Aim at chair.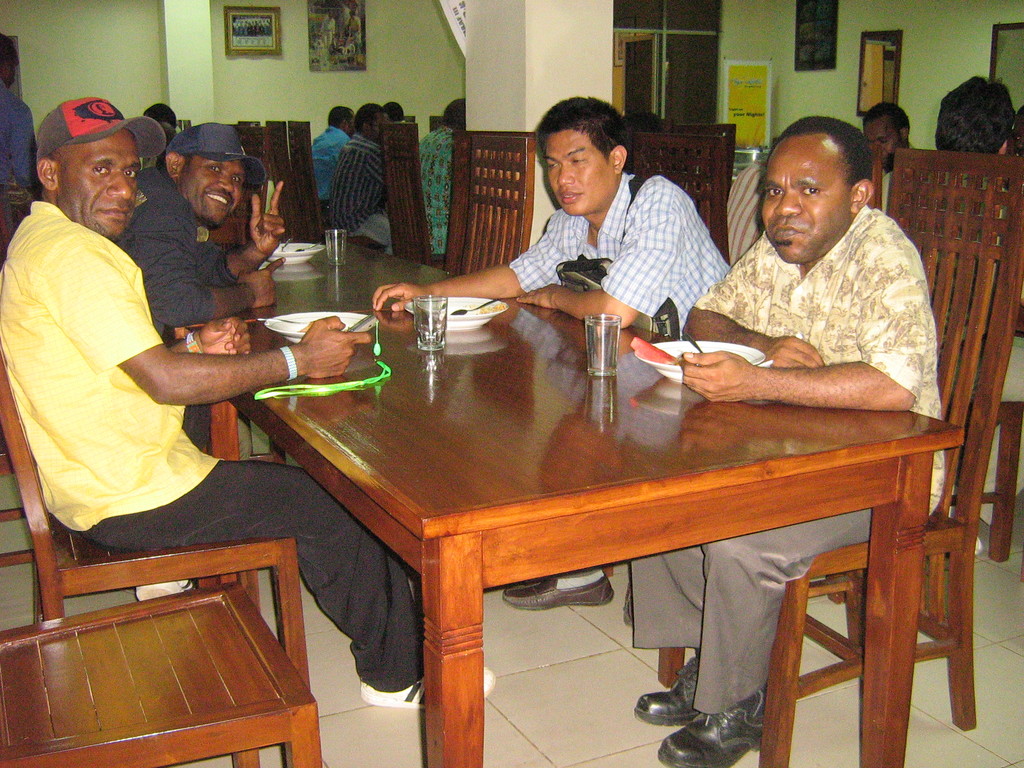
Aimed at region(285, 119, 335, 244).
